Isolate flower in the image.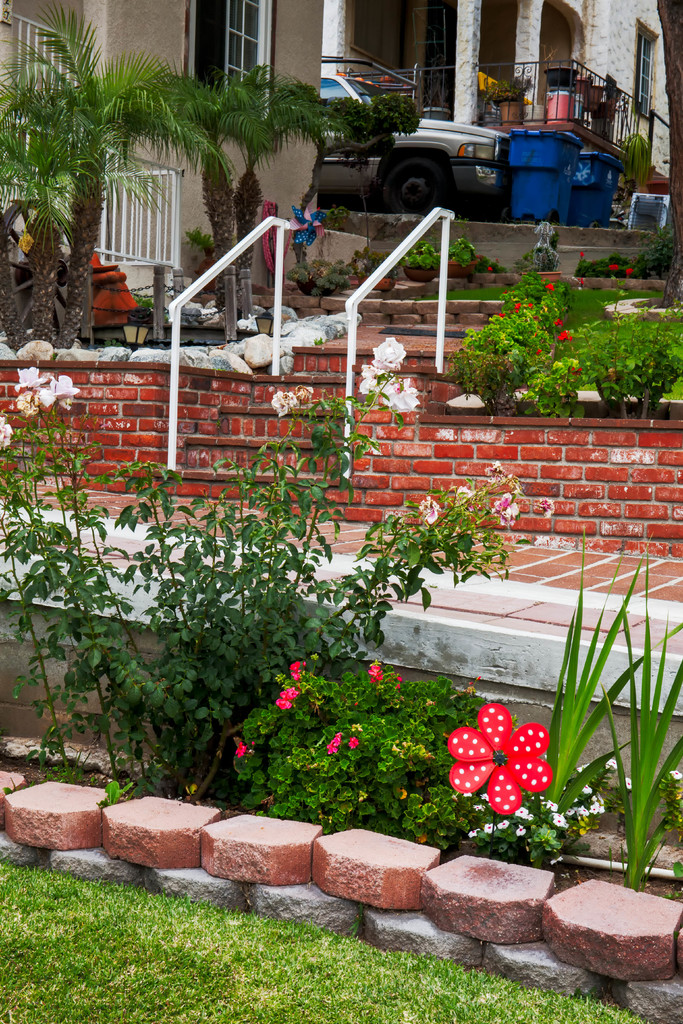
Isolated region: 663, 765, 682, 781.
